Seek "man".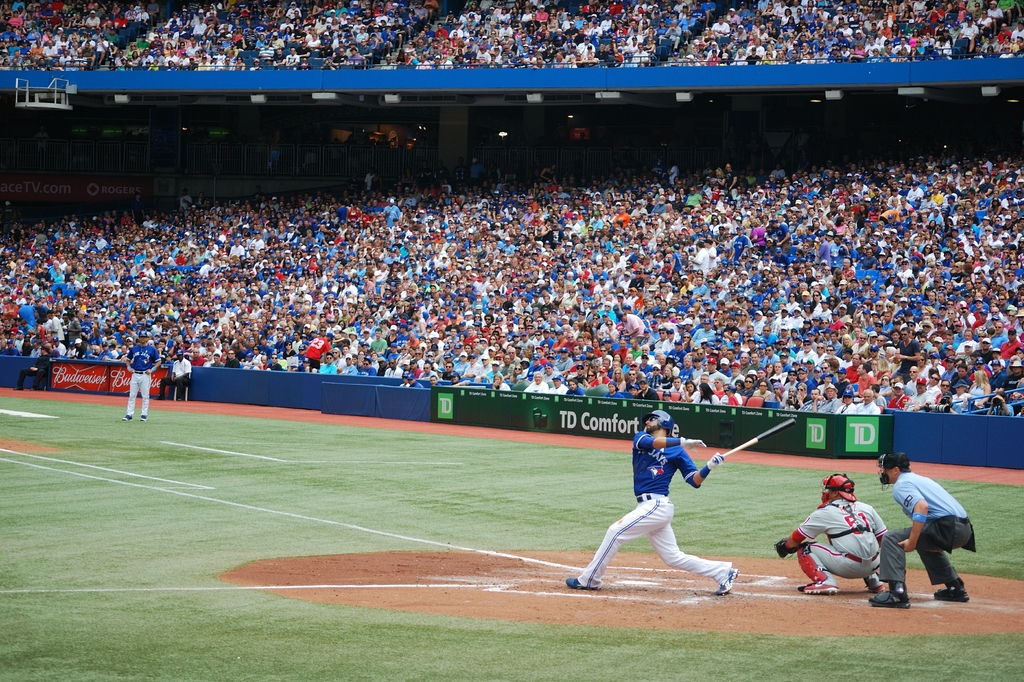
{"left": 271, "top": 47, "right": 286, "bottom": 67}.
